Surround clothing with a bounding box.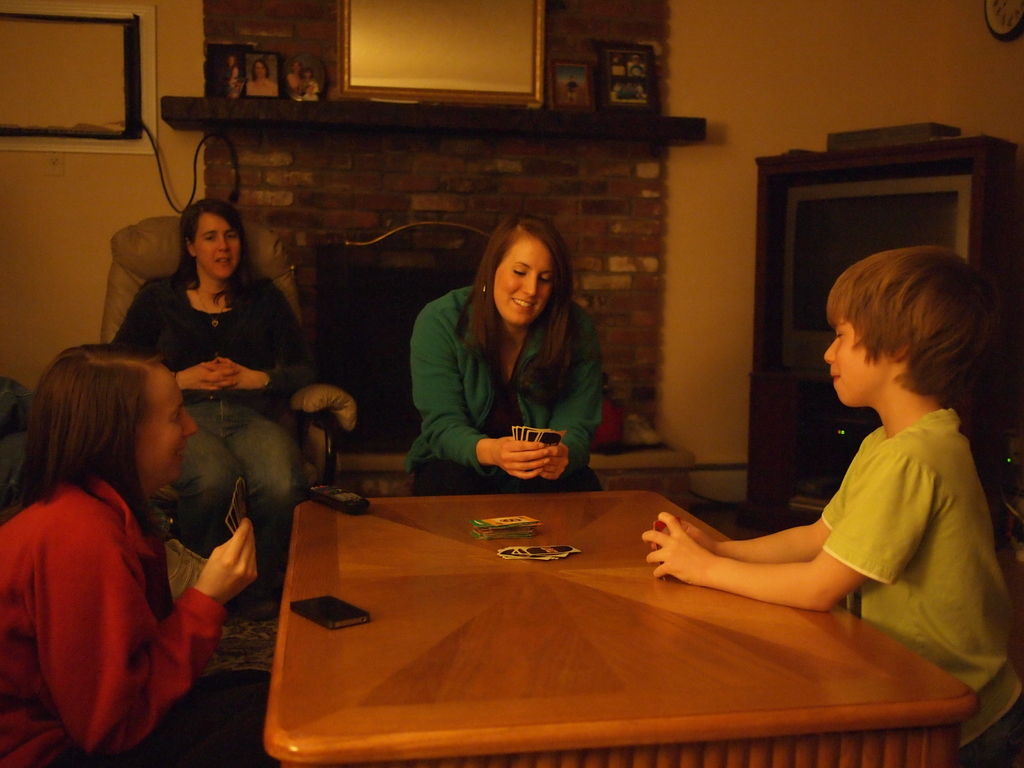
crop(819, 407, 1023, 767).
